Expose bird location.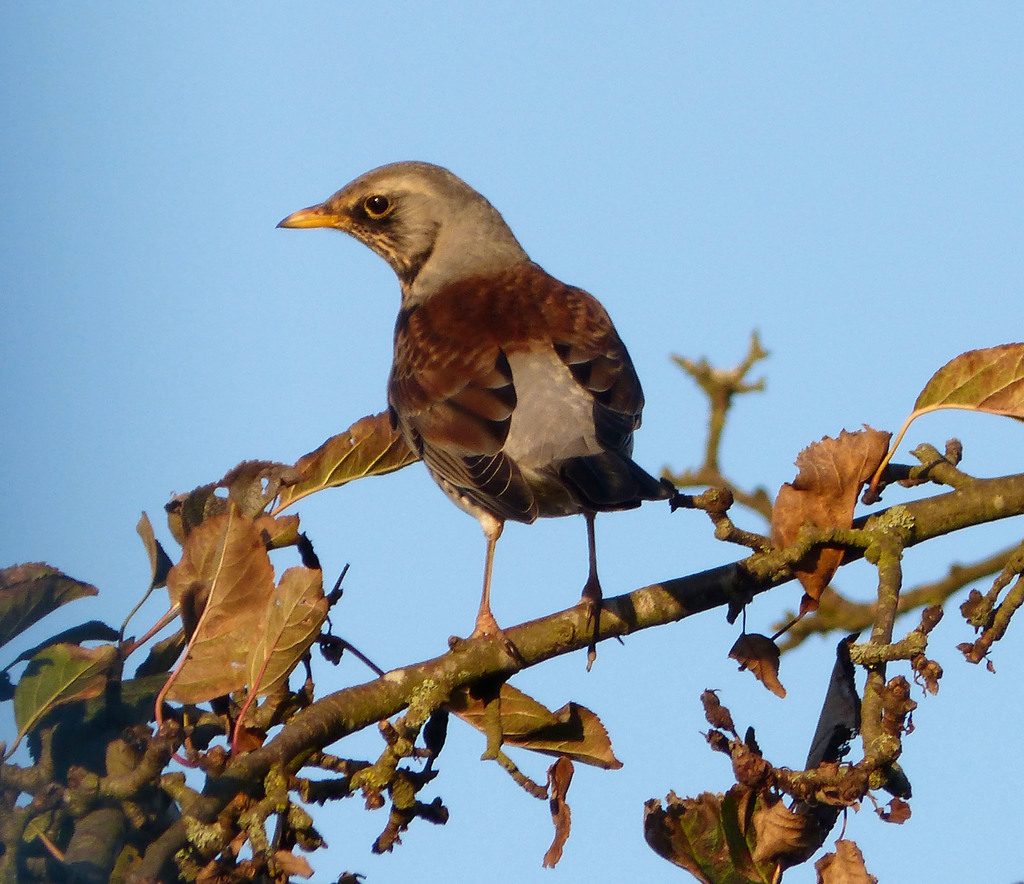
Exposed at <region>271, 156, 678, 678</region>.
